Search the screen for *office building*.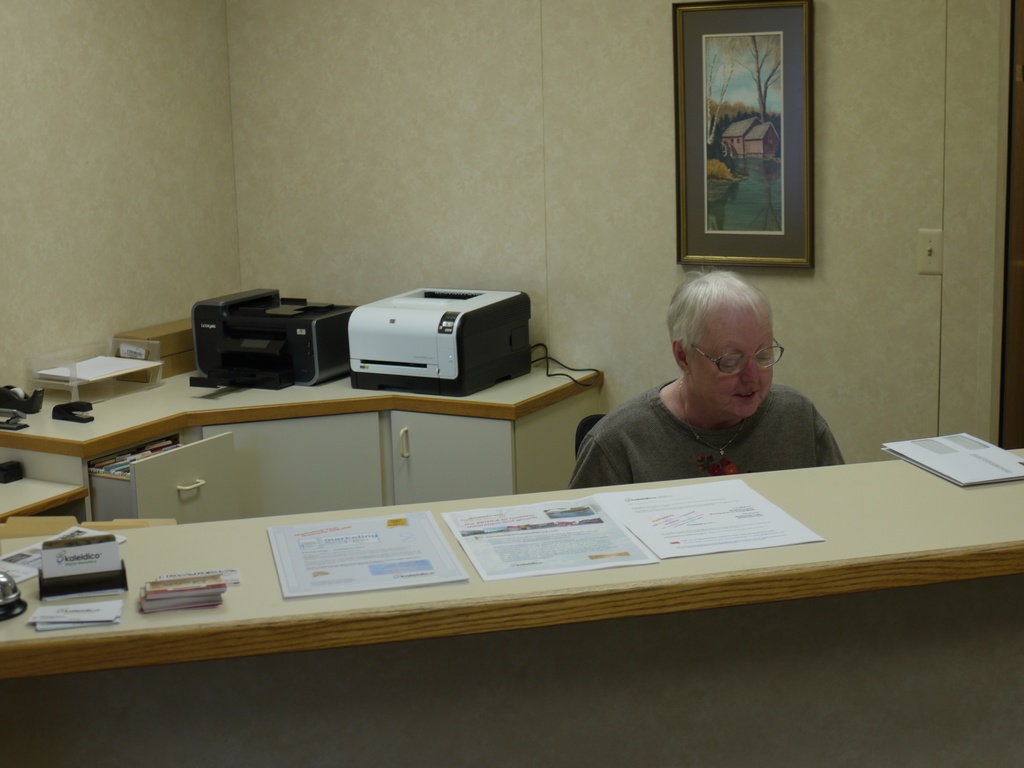
Found at 0:40:1023:744.
